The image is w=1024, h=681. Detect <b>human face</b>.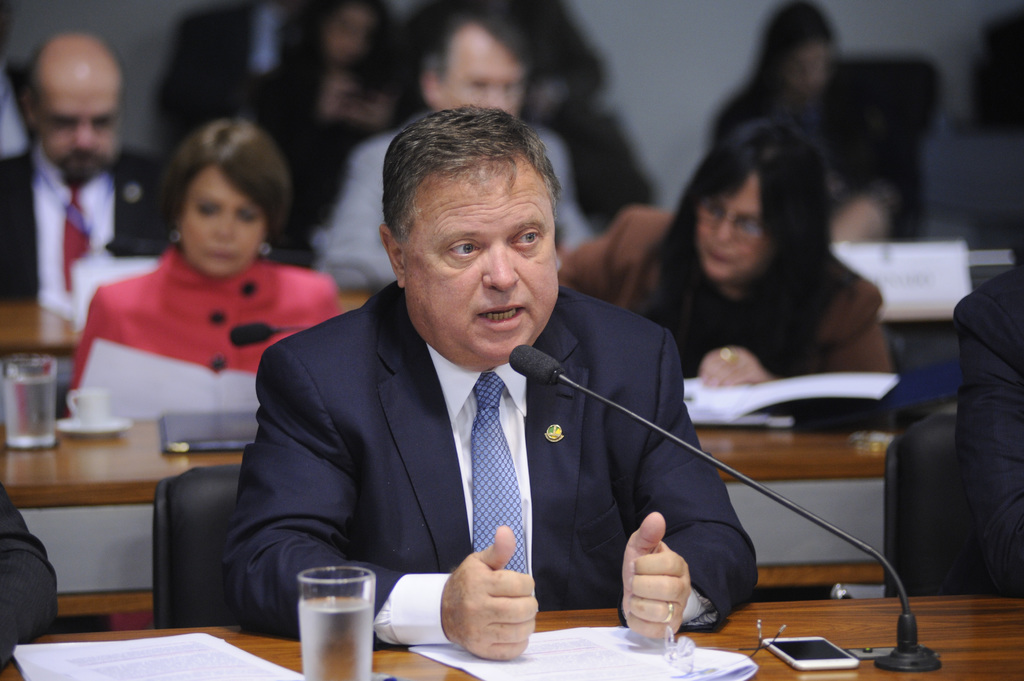
Detection: bbox(44, 75, 132, 177).
